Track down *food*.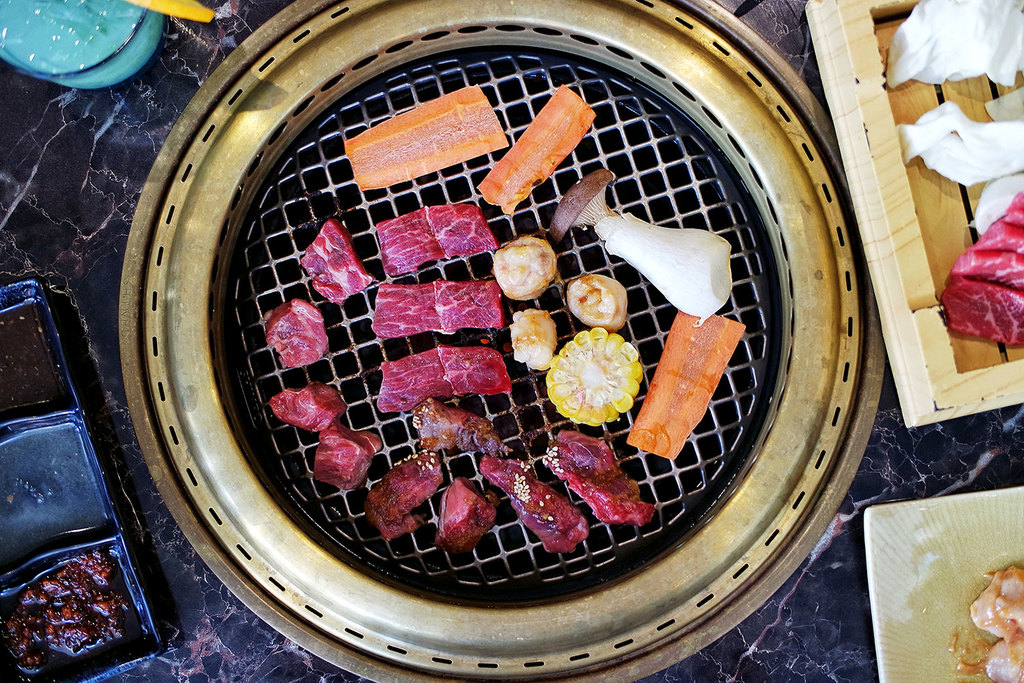
Tracked to locate(476, 457, 589, 557).
